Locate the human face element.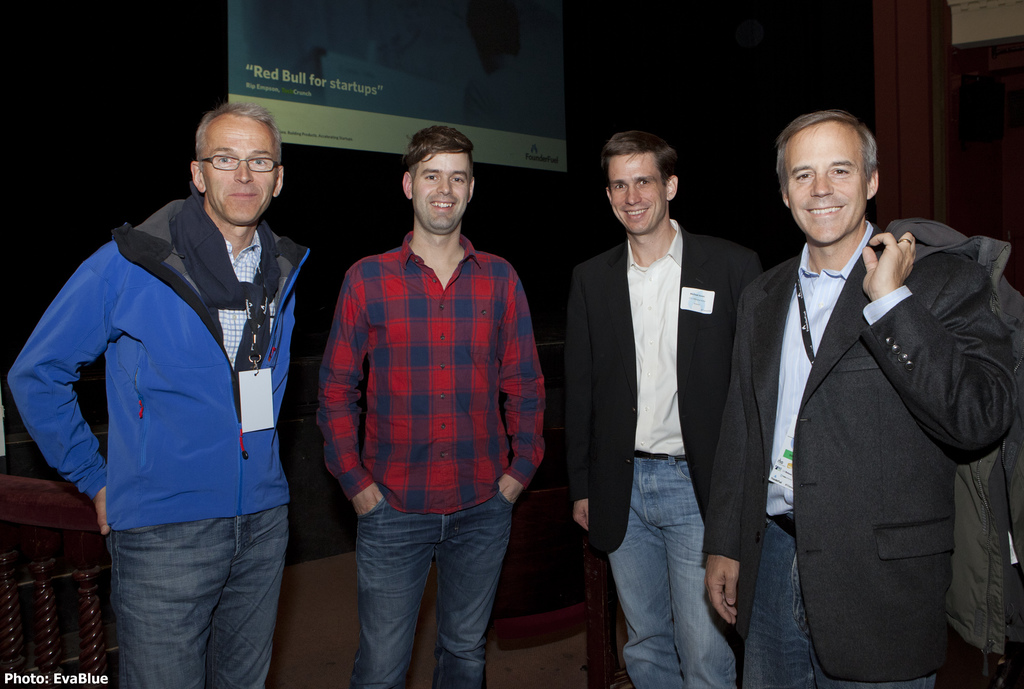
Element bbox: (left=413, top=154, right=472, bottom=234).
